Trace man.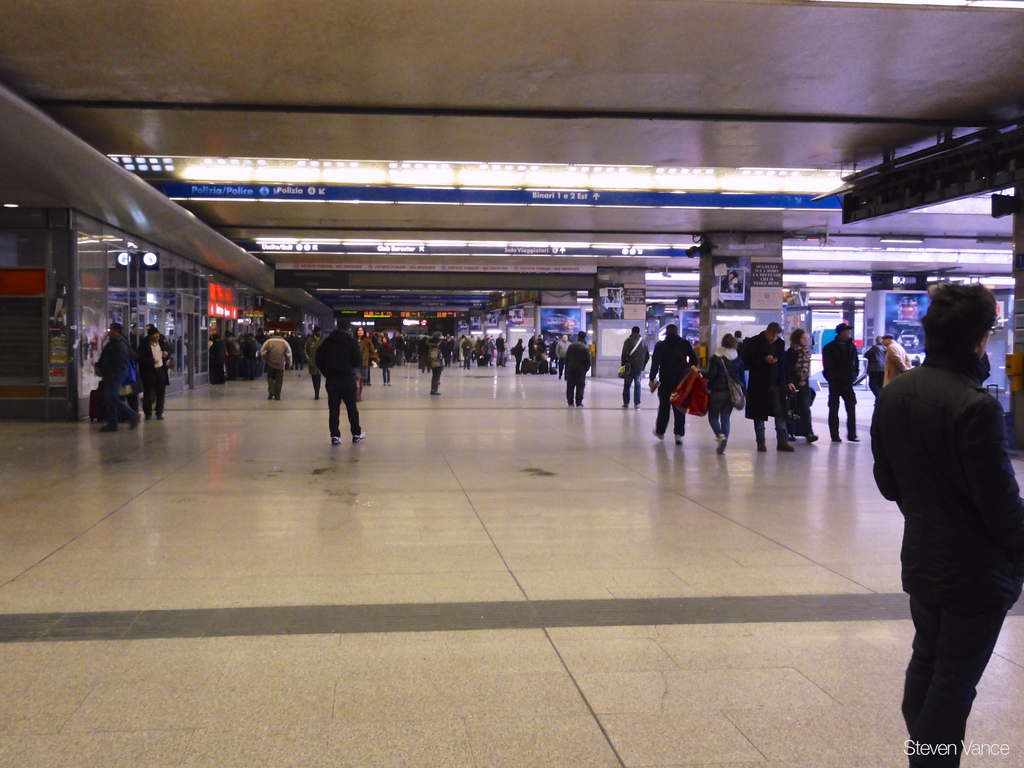
Traced to {"left": 564, "top": 331, "right": 589, "bottom": 411}.
